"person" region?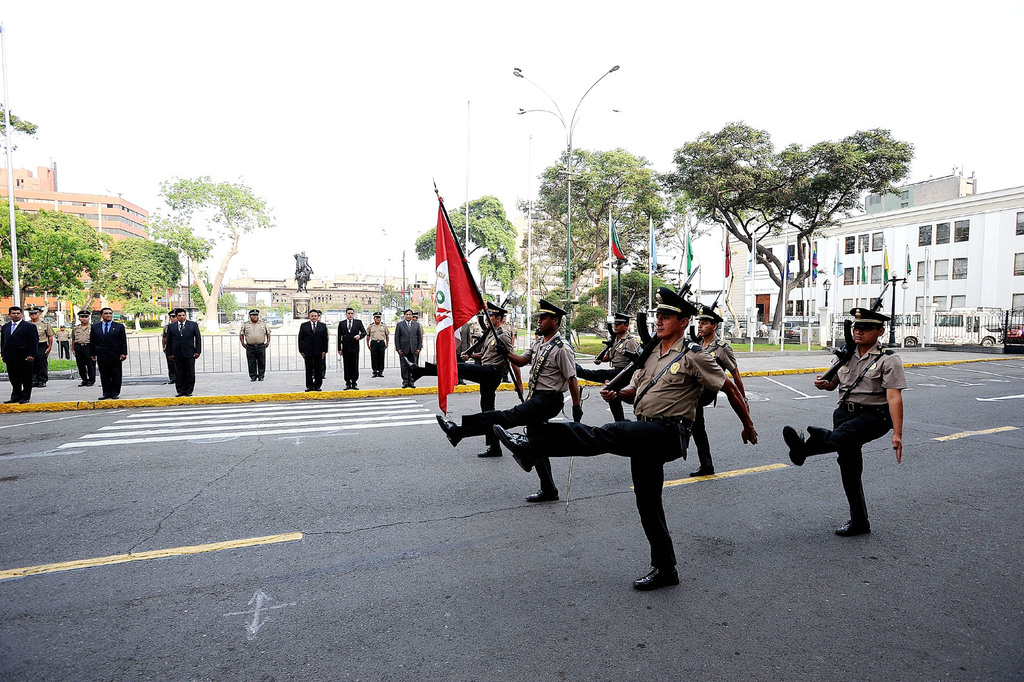
bbox=(340, 310, 360, 387)
